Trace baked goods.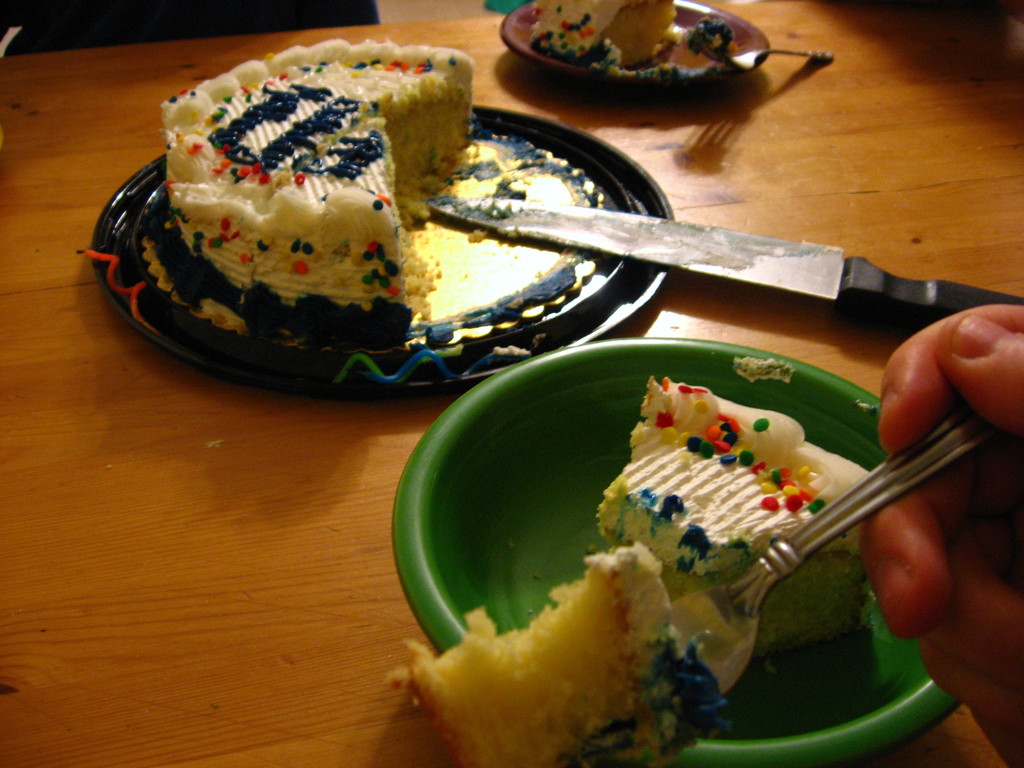
Traced to [600,0,685,67].
